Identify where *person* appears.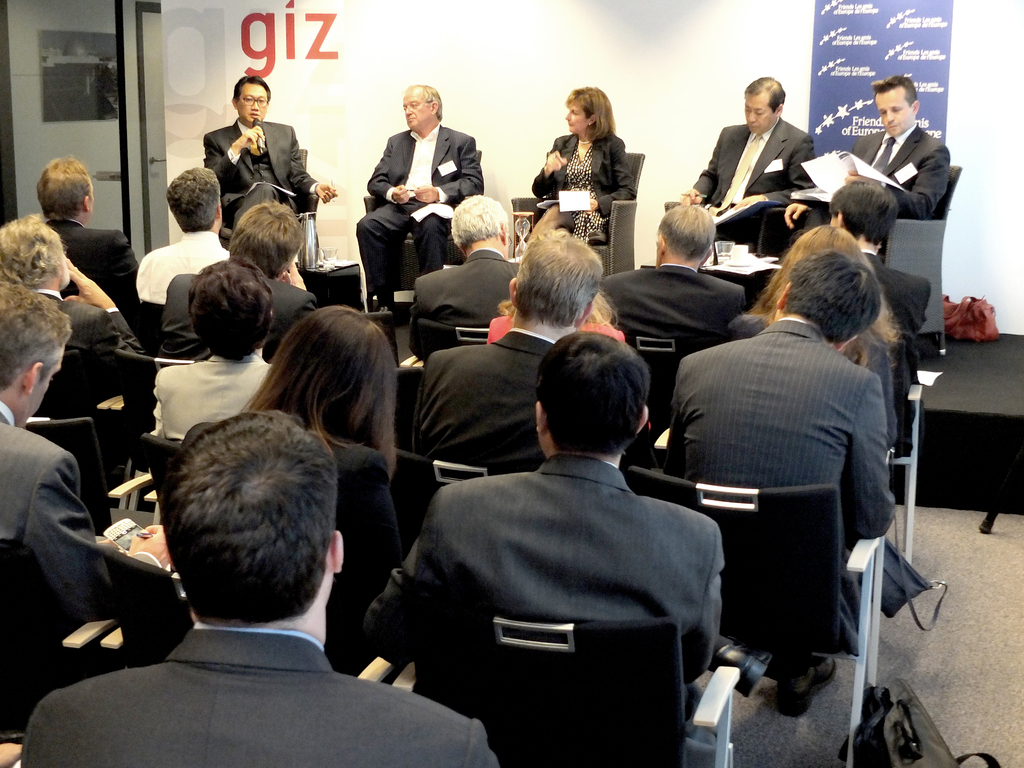
Appears at box(679, 74, 820, 240).
